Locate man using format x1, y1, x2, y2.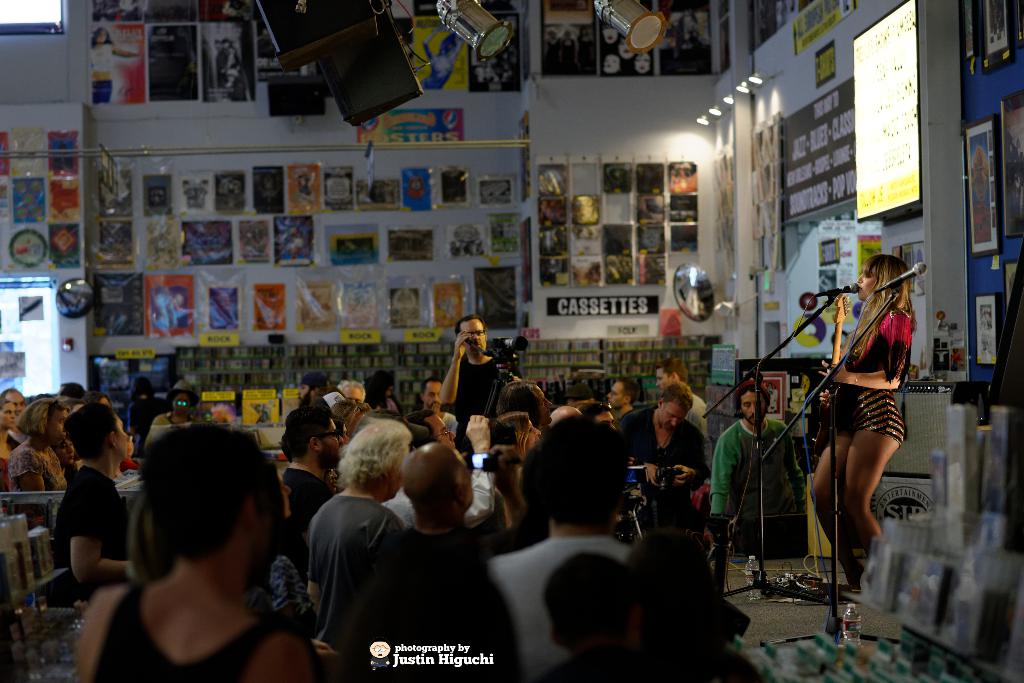
413, 375, 447, 420.
